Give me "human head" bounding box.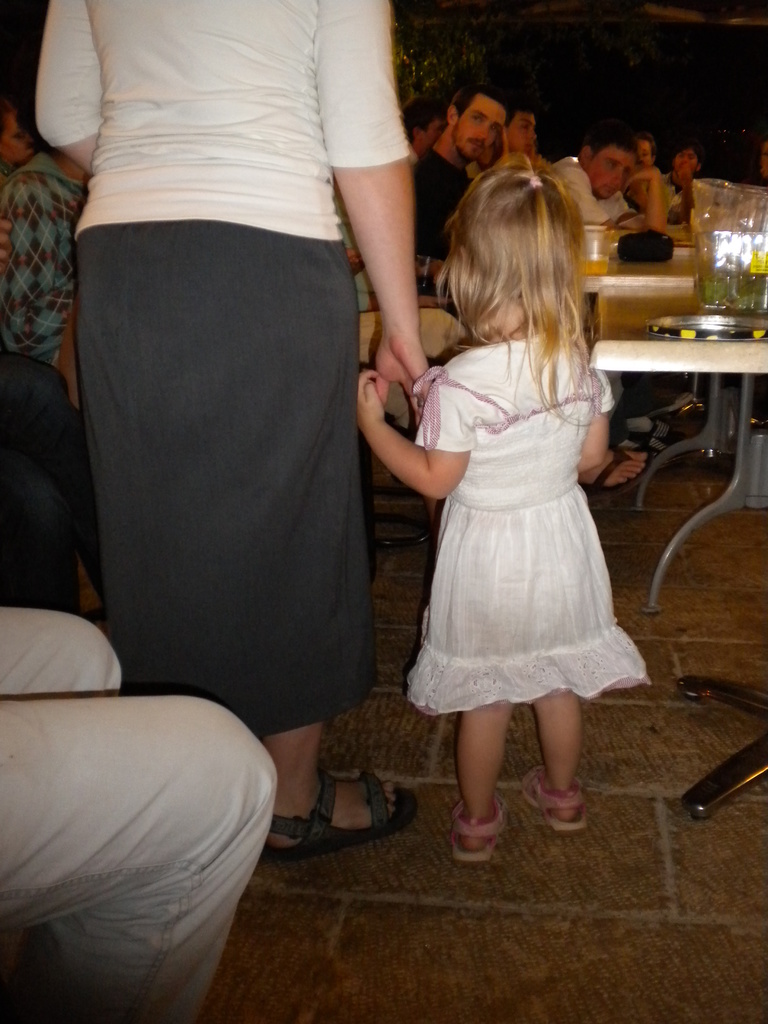
<box>0,98,42,166</box>.
